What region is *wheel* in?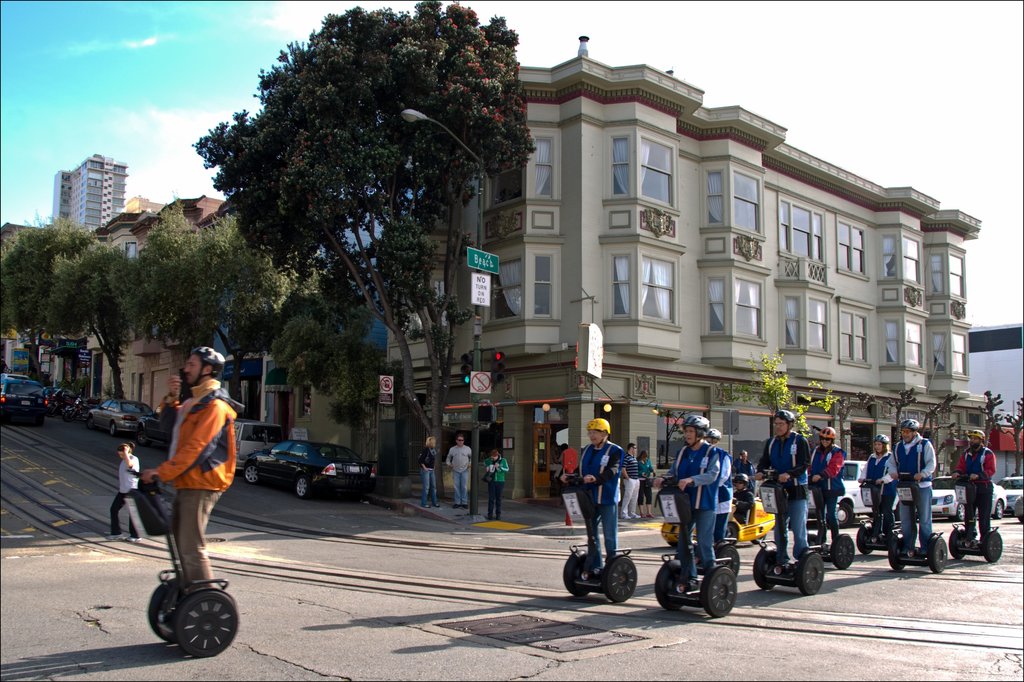
(x1=986, y1=533, x2=1005, y2=562).
